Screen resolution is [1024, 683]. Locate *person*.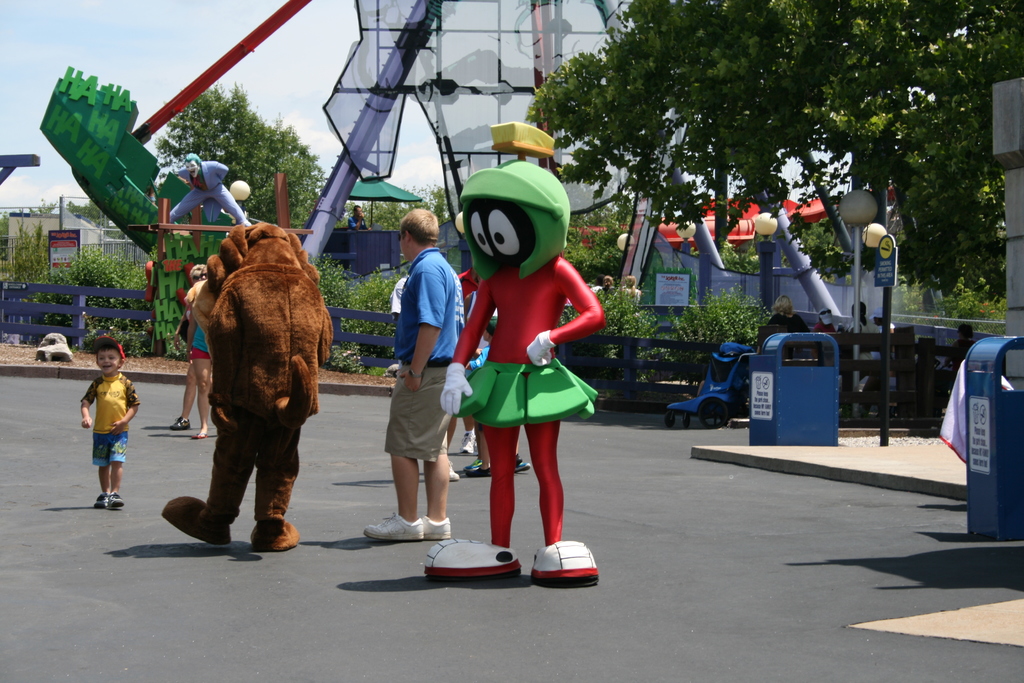
<bbox>757, 294, 808, 349</bbox>.
